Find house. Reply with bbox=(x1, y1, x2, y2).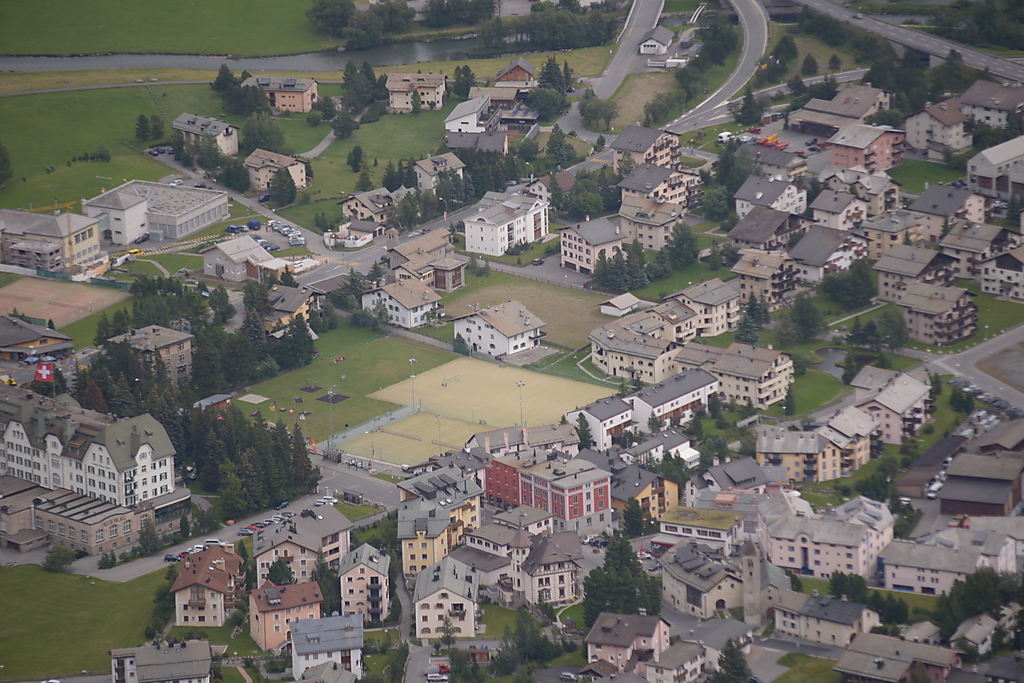
bbox=(934, 441, 1023, 509).
